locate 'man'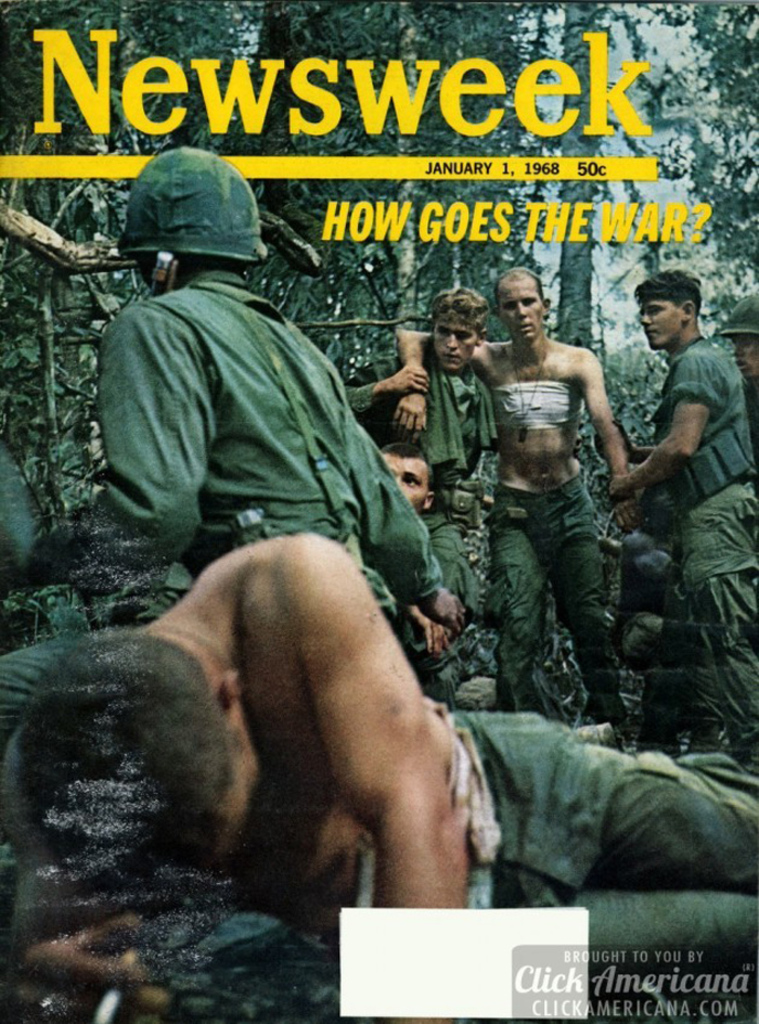
BBox(595, 270, 758, 765)
